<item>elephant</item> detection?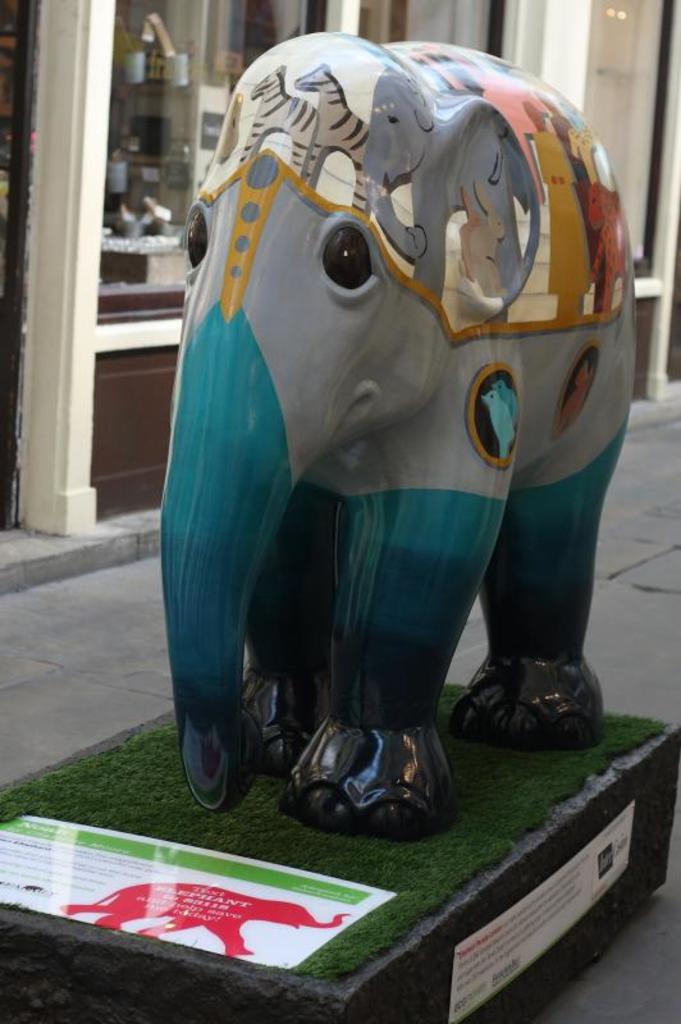
157:24:644:855
